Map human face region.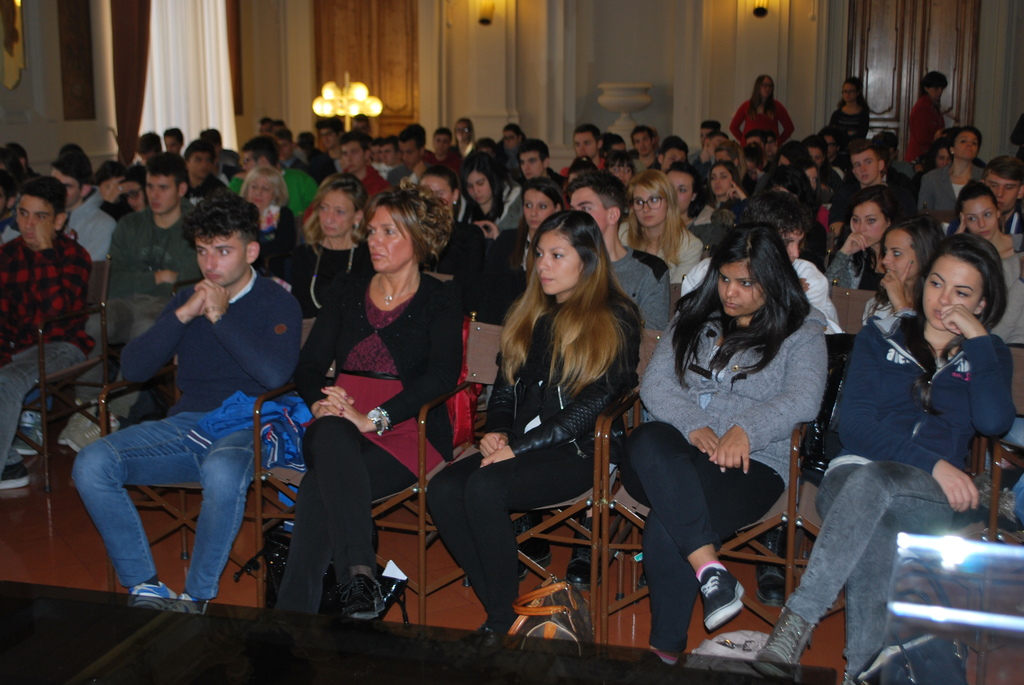
Mapped to (x1=720, y1=259, x2=765, y2=318).
